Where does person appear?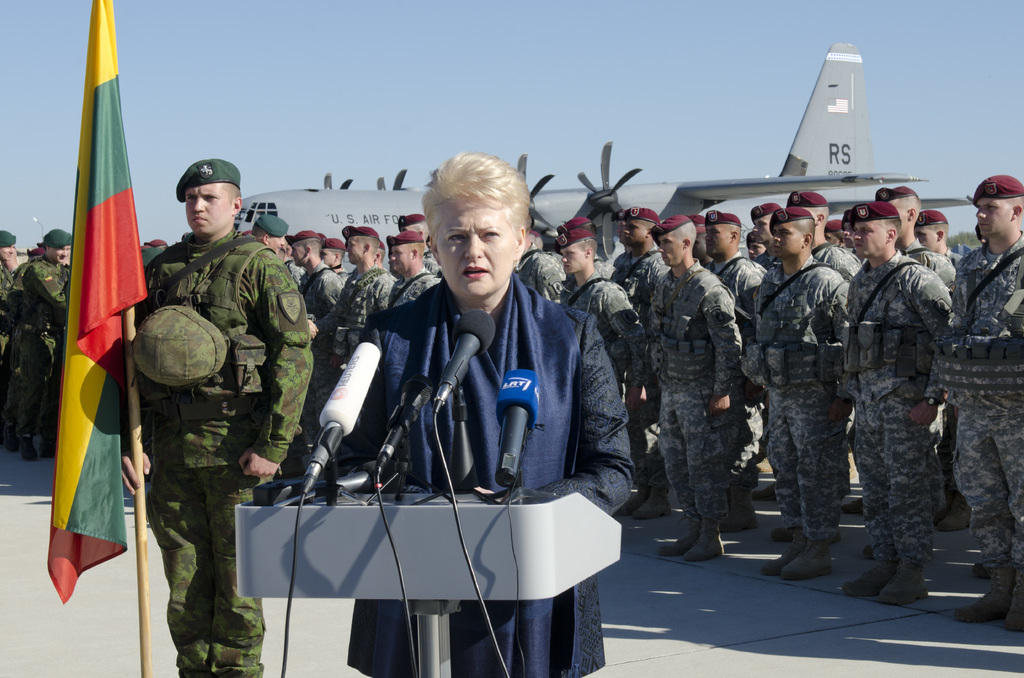
Appears at Rect(330, 221, 399, 389).
